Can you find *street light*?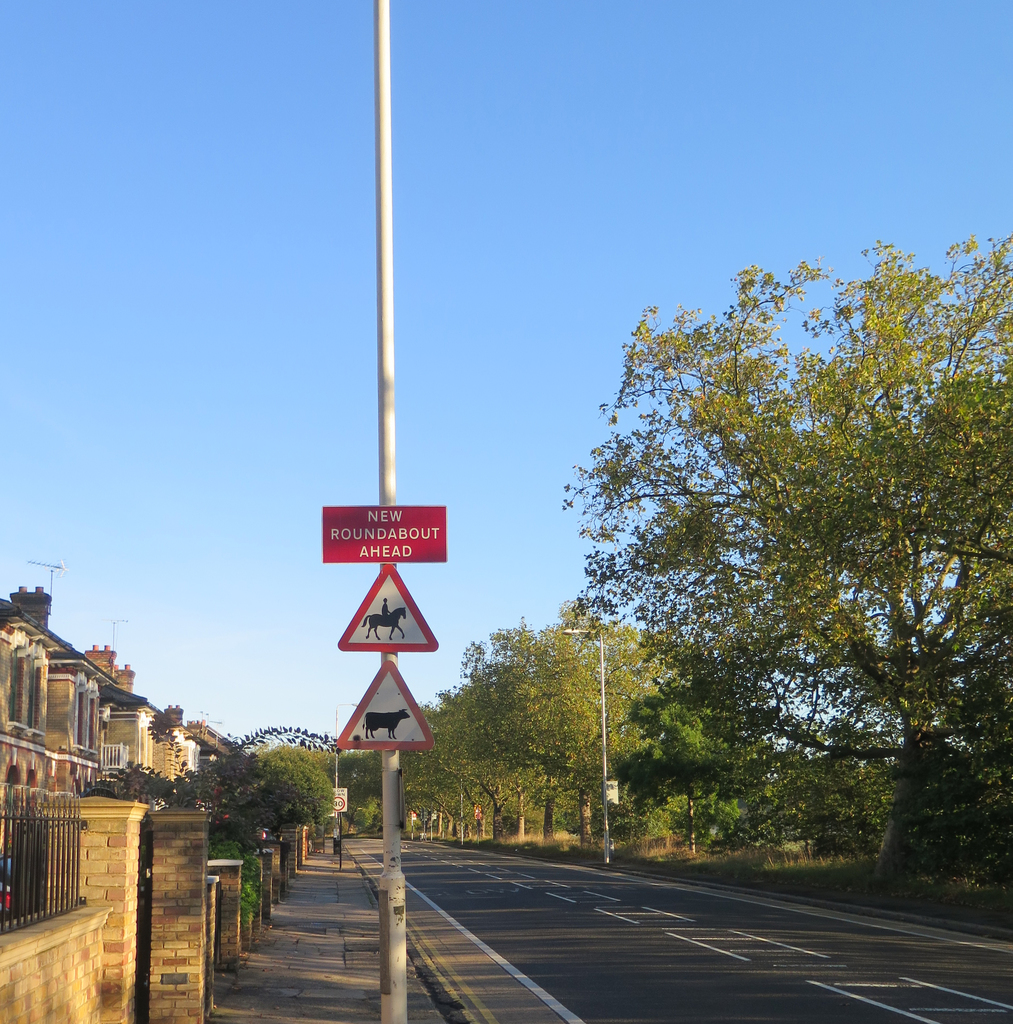
Yes, bounding box: (330, 698, 359, 849).
